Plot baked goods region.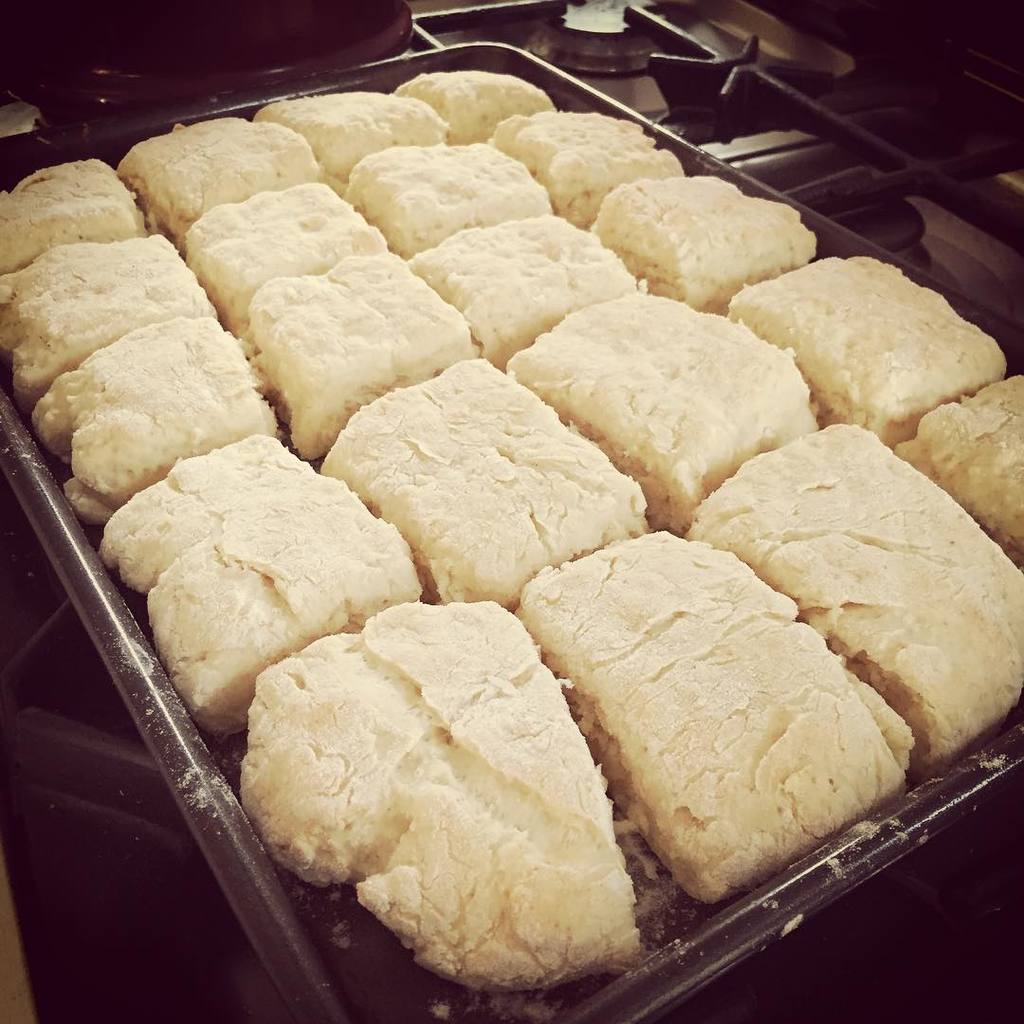
Plotted at region(235, 591, 644, 969).
